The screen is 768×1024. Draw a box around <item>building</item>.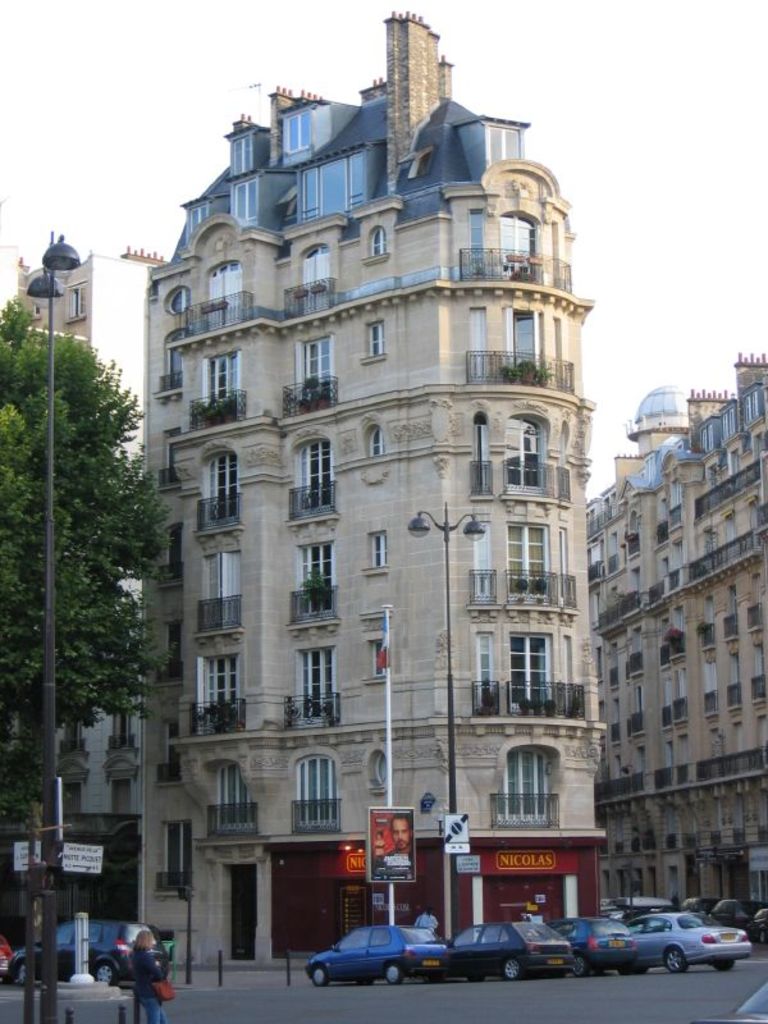
detection(141, 10, 607, 965).
